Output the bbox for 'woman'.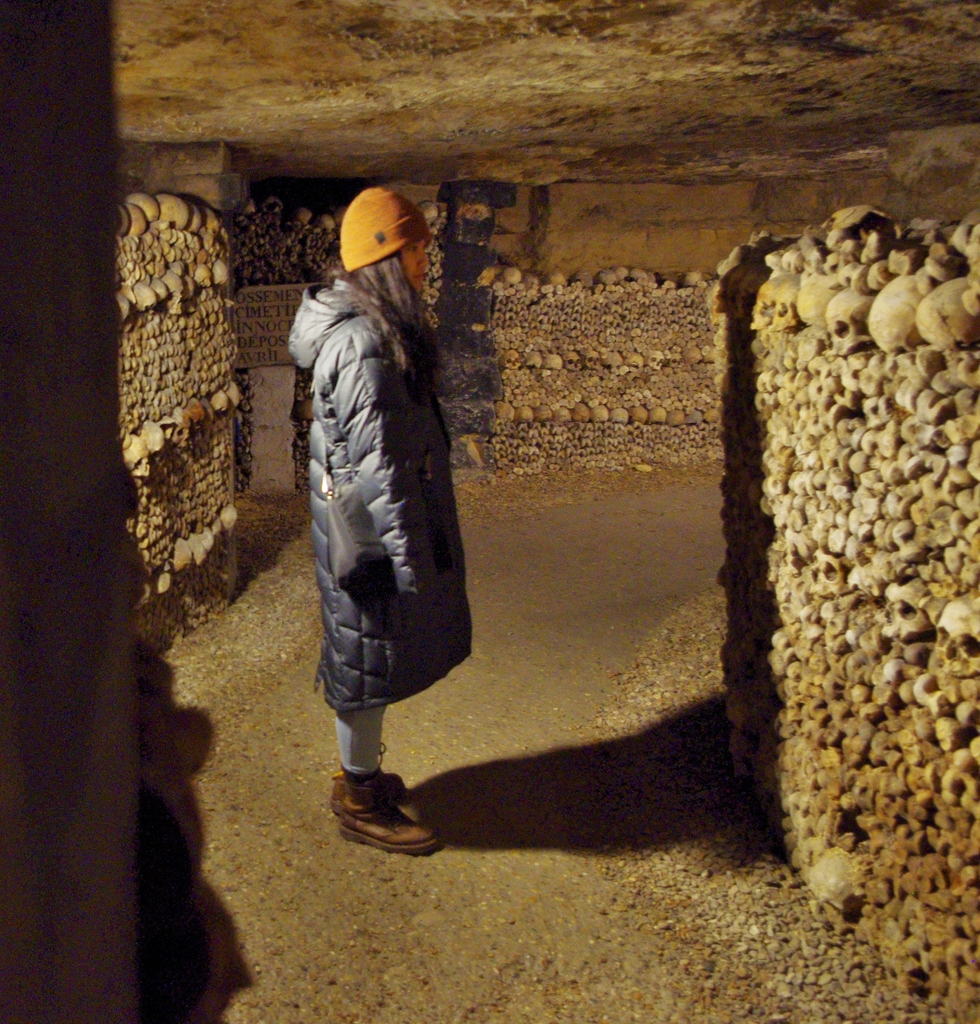
pyautogui.locateOnScreen(291, 132, 494, 838).
